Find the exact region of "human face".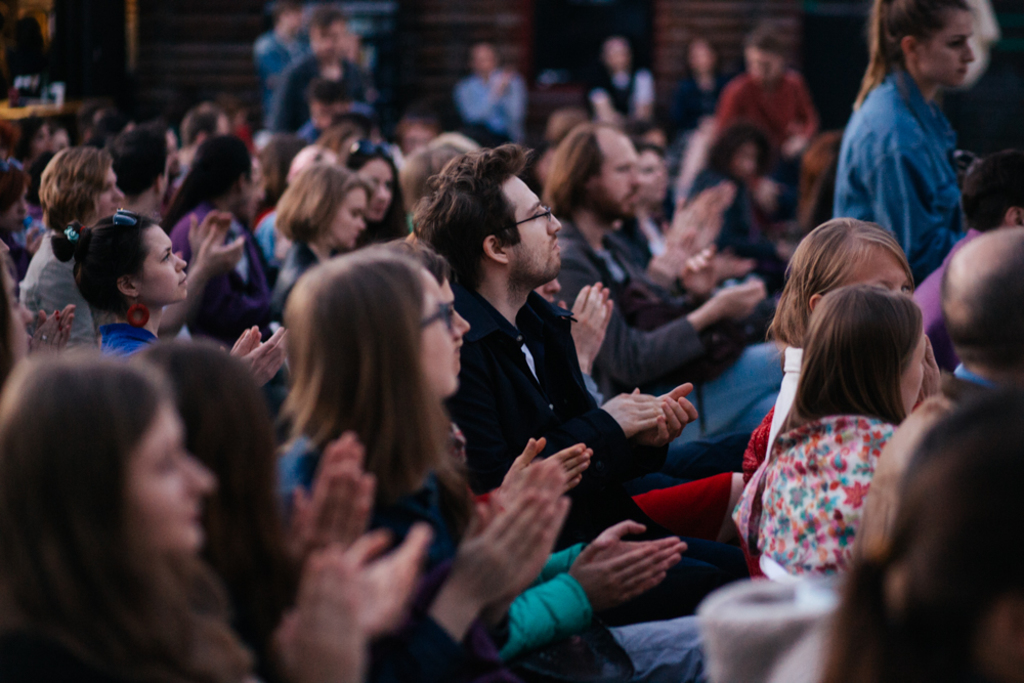
Exact region: Rect(129, 400, 209, 556).
